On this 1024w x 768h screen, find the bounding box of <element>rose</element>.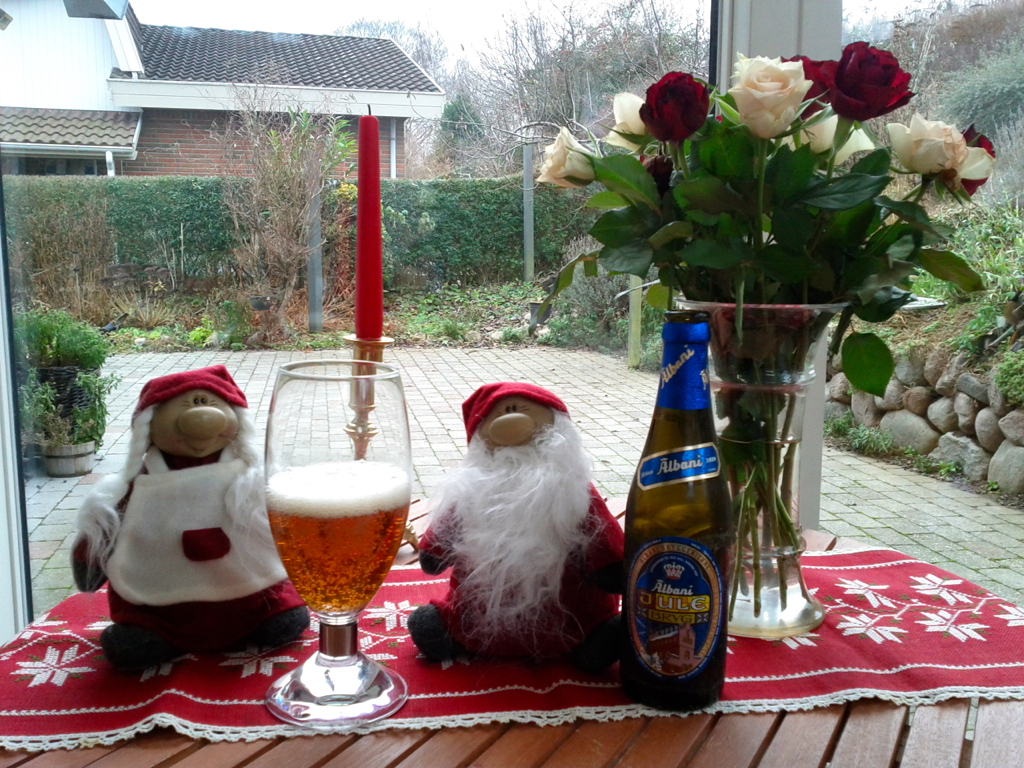
Bounding box: Rect(533, 125, 606, 187).
